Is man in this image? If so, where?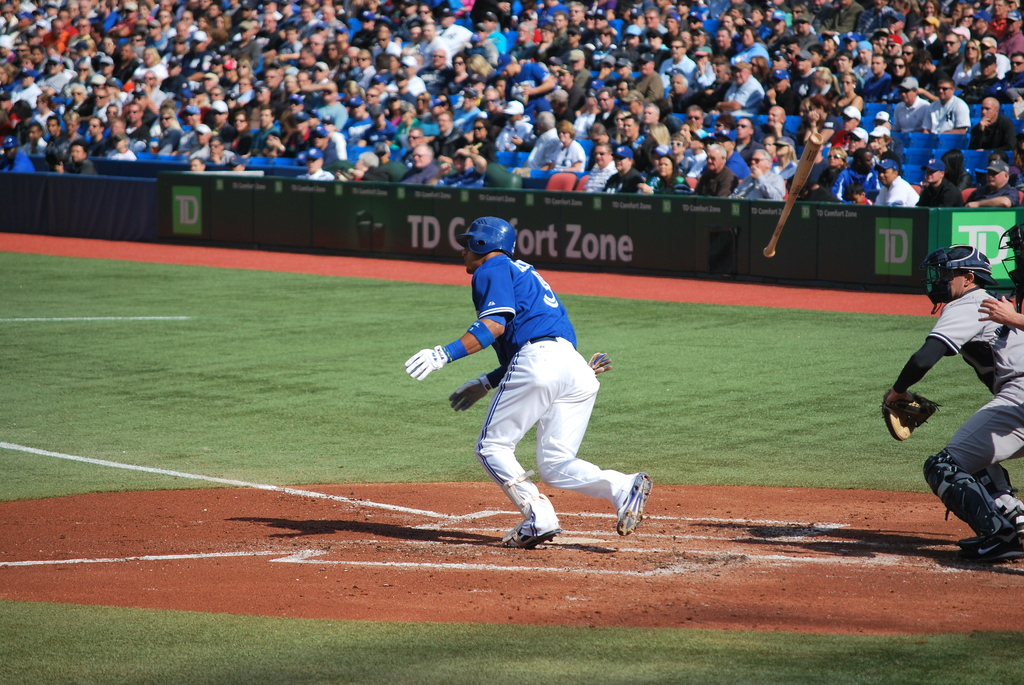
Yes, at (x1=584, y1=145, x2=614, y2=187).
